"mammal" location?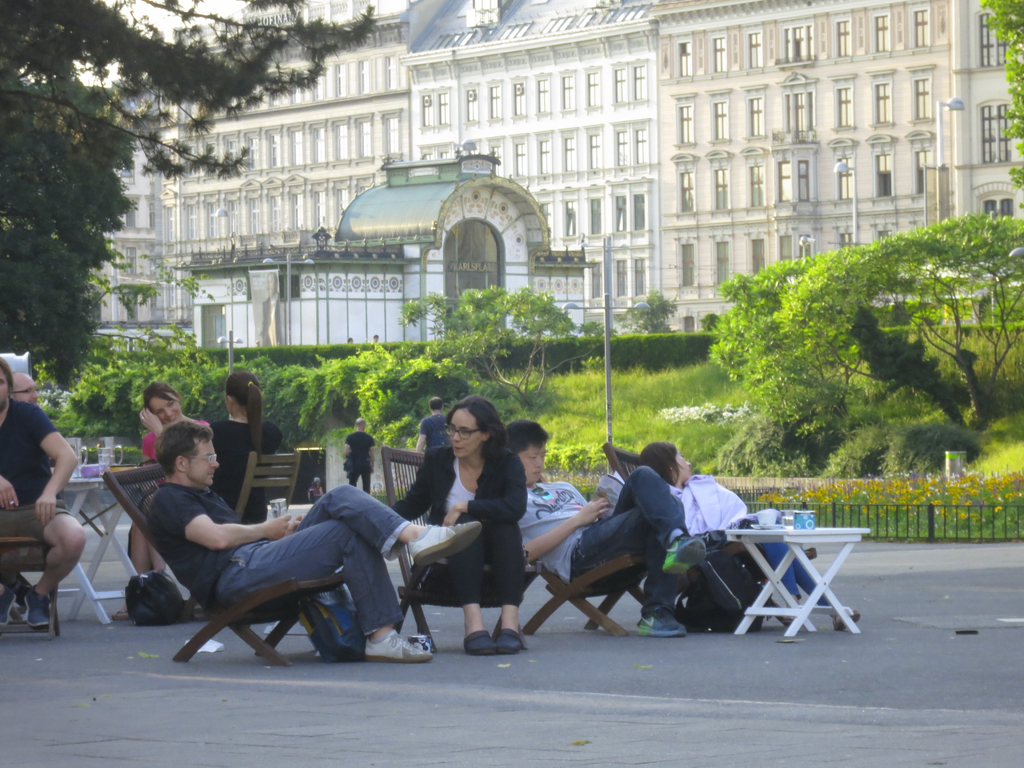
639/441/862/632
